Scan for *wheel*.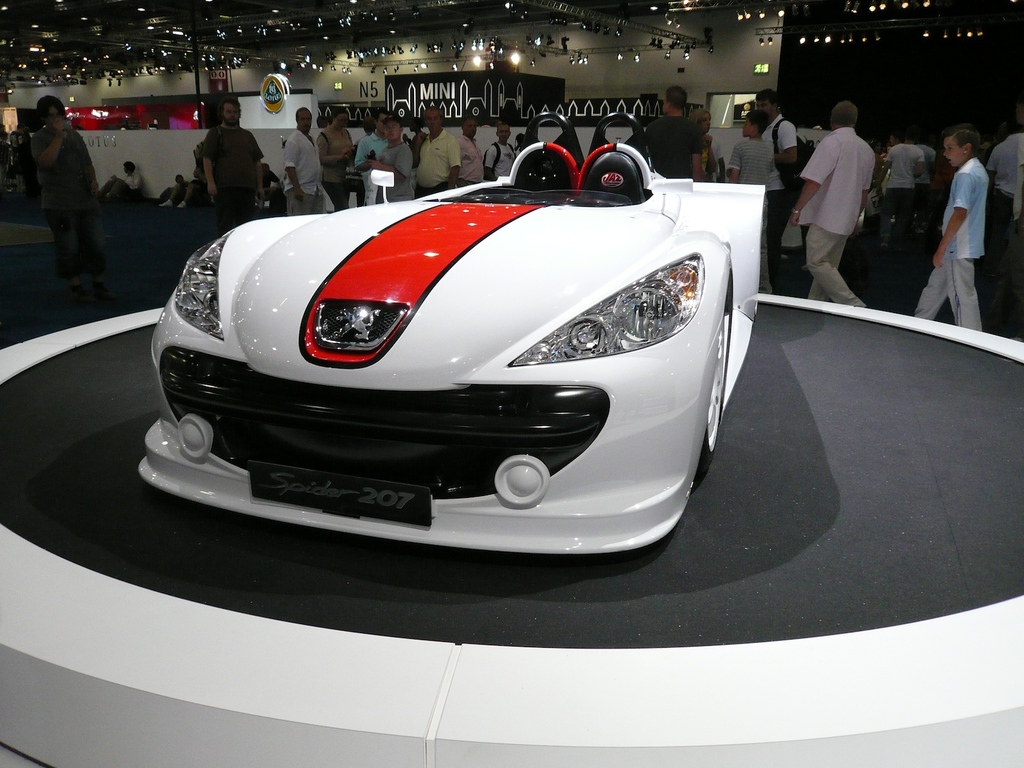
Scan result: <region>698, 302, 729, 471</region>.
